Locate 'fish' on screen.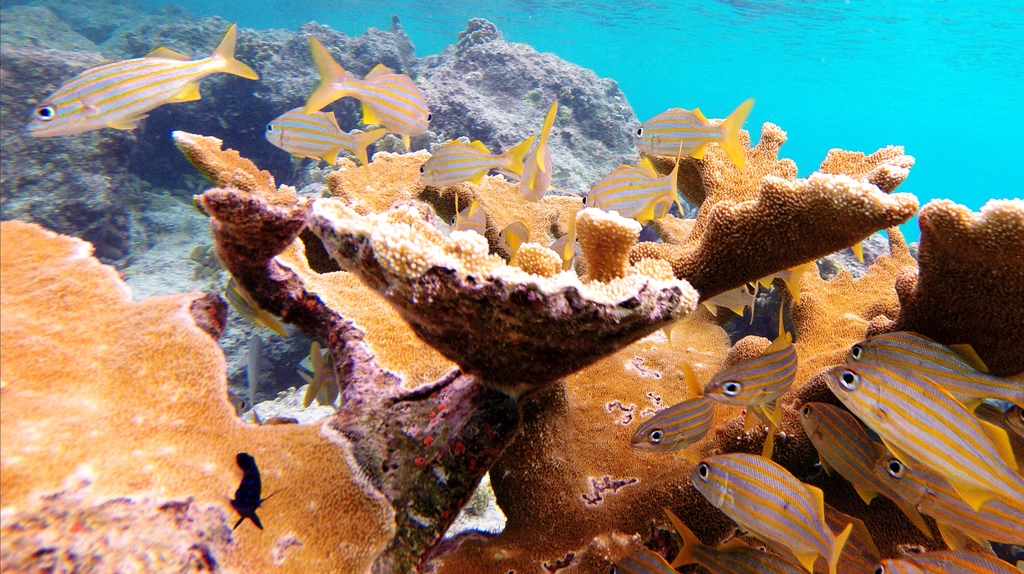
On screen at (215,448,271,539).
